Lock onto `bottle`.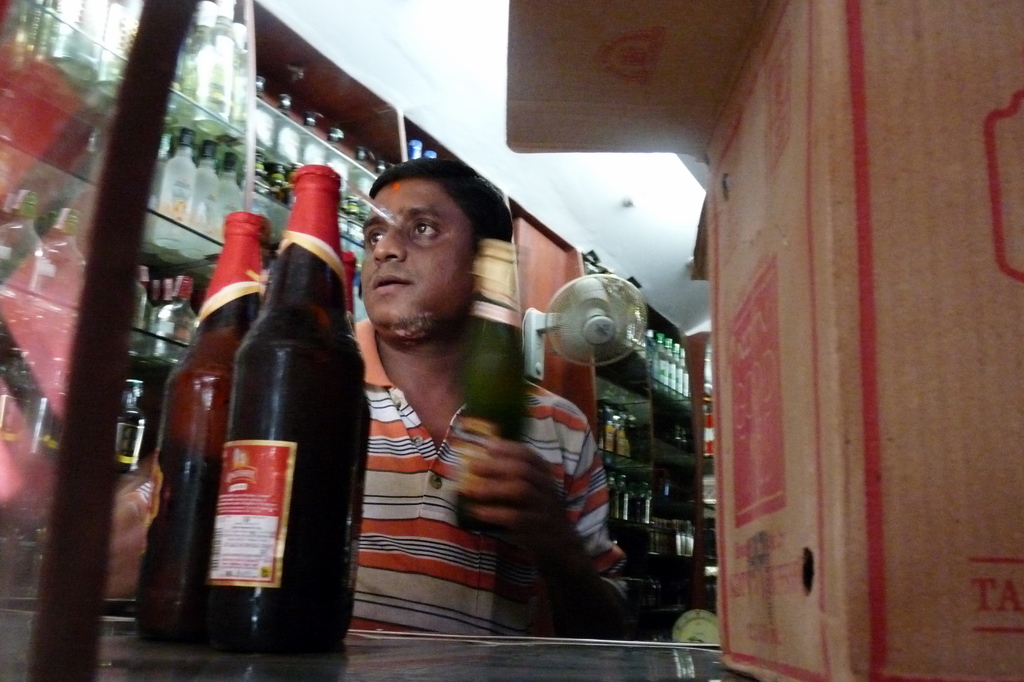
Locked: region(249, 108, 389, 208).
